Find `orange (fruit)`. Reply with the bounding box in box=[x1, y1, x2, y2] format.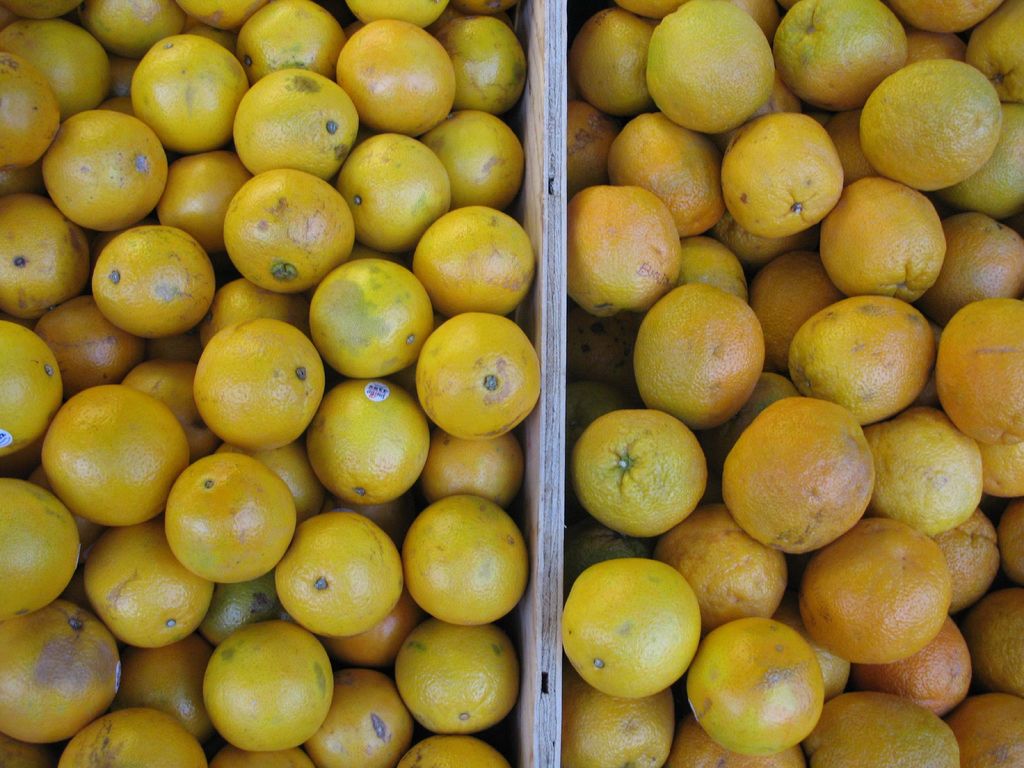
box=[0, 473, 73, 604].
